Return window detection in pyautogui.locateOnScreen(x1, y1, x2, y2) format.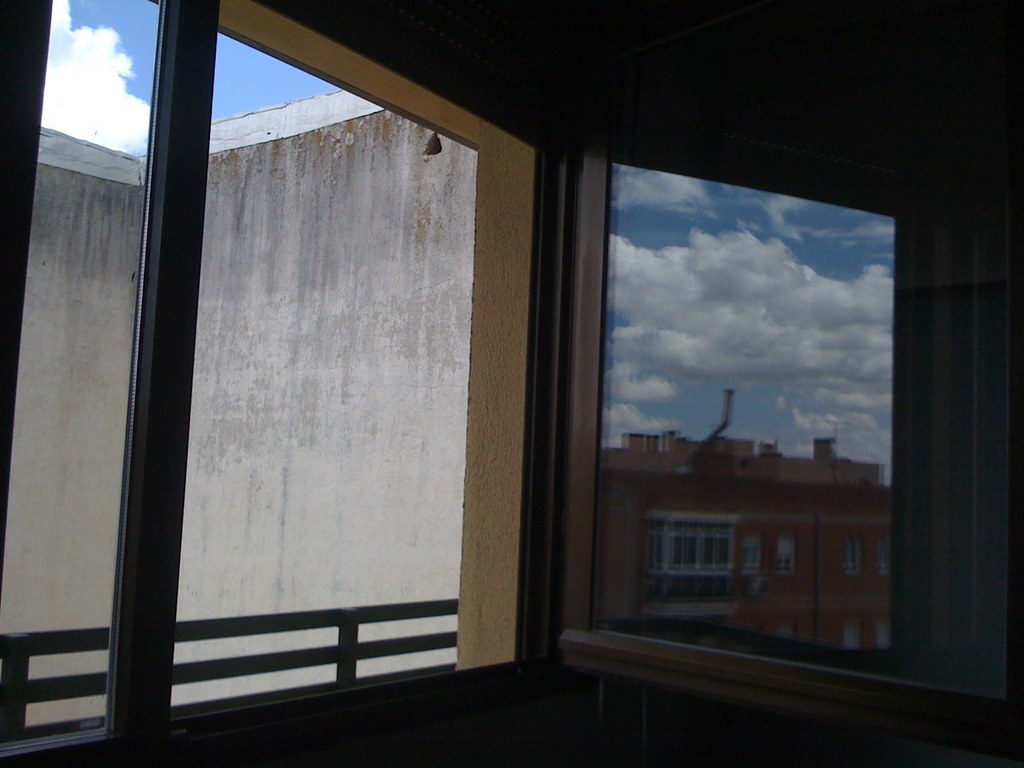
pyautogui.locateOnScreen(877, 529, 900, 575).
